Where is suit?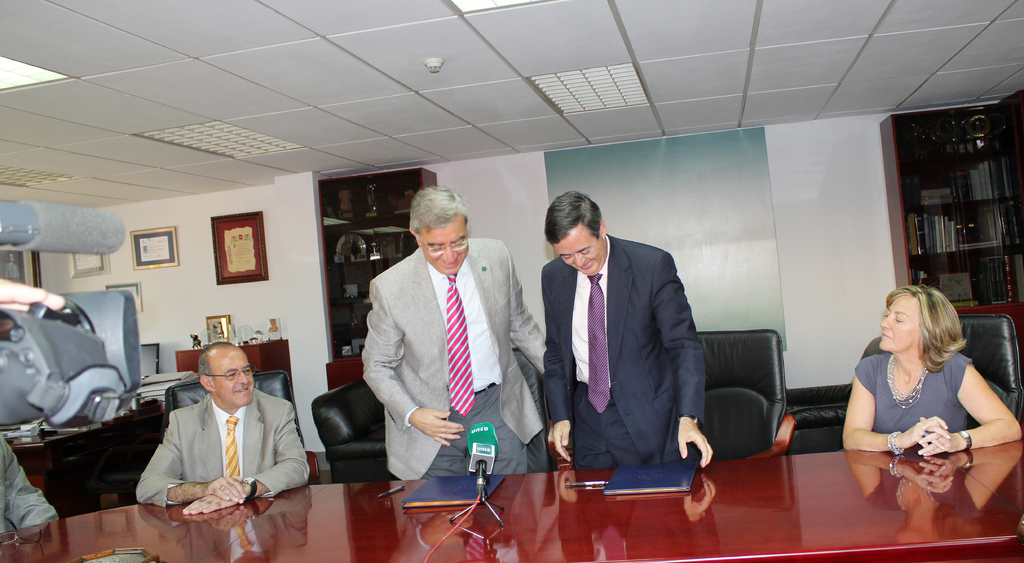
358, 245, 555, 476.
